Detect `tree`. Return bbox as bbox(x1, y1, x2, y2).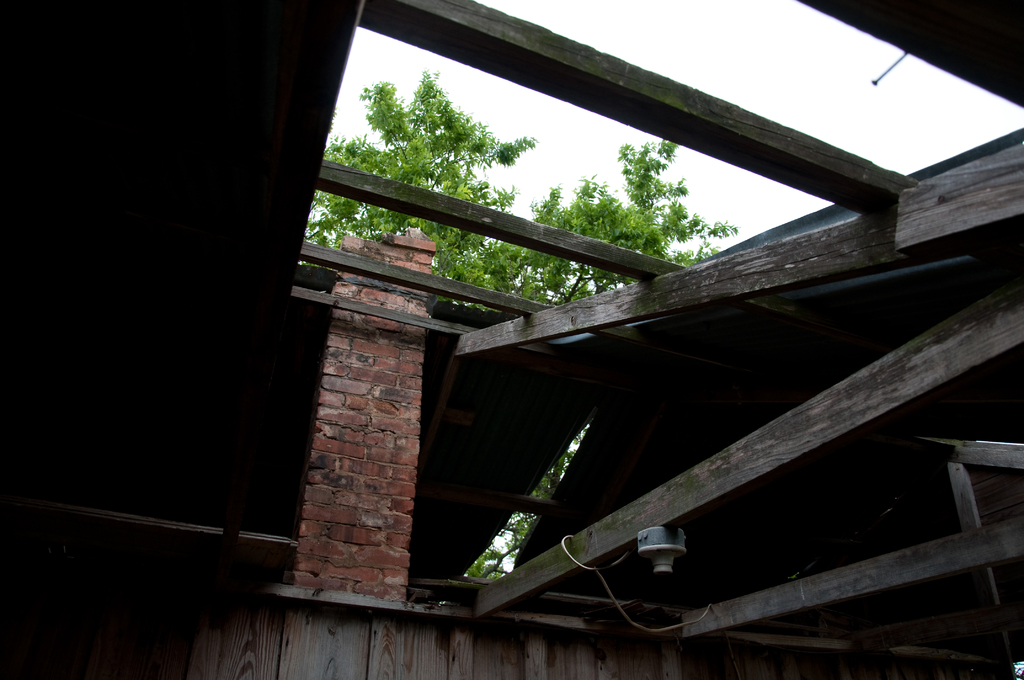
bbox(304, 65, 523, 312).
